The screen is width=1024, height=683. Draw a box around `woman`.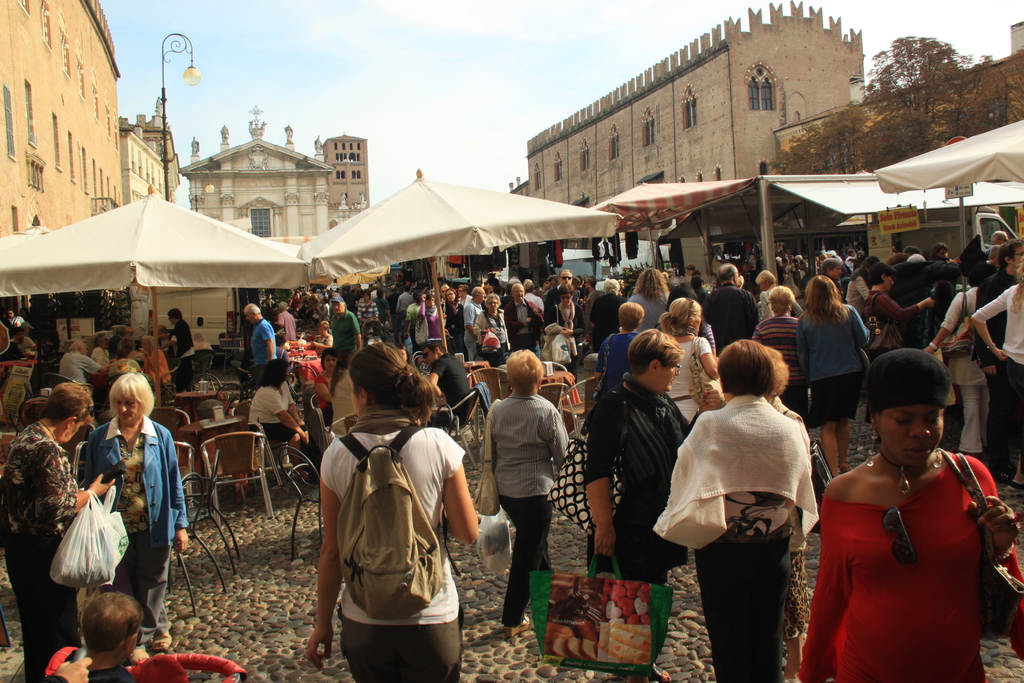
BBox(248, 359, 316, 488).
